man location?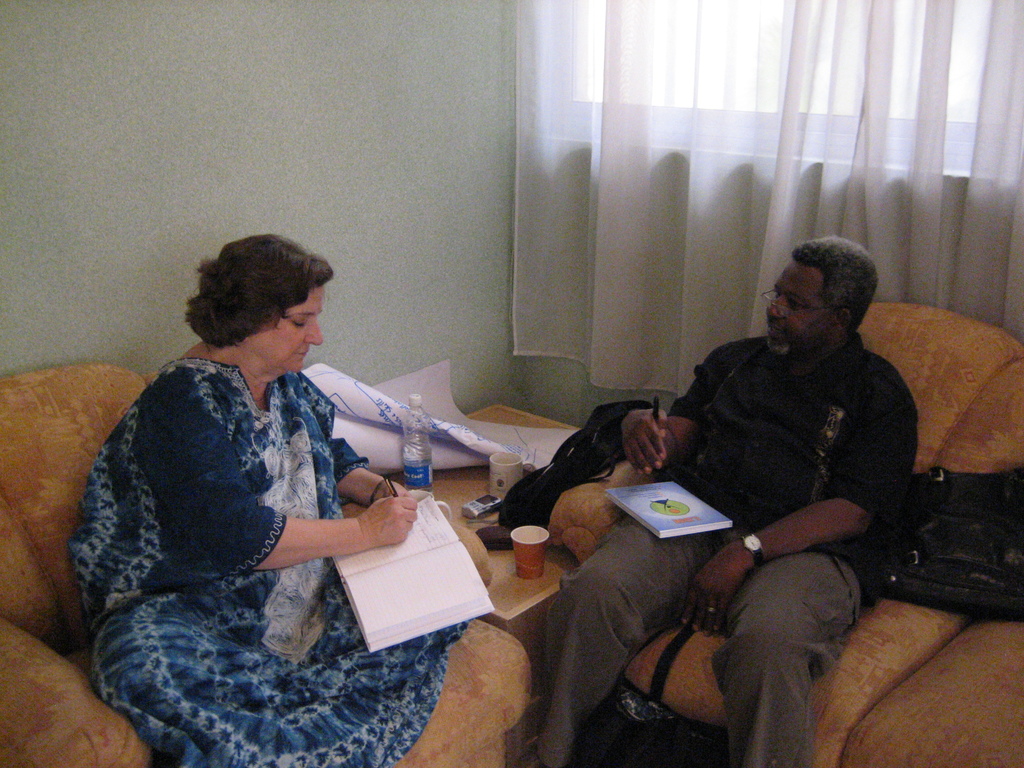
crop(558, 275, 925, 749)
